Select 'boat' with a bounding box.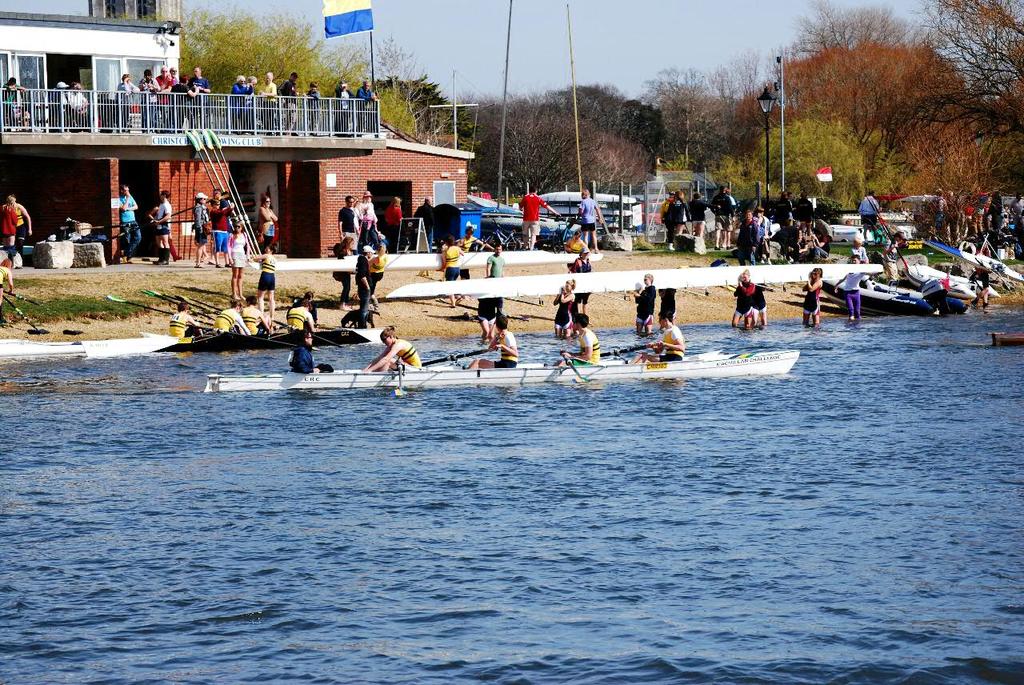
378,259,882,300.
